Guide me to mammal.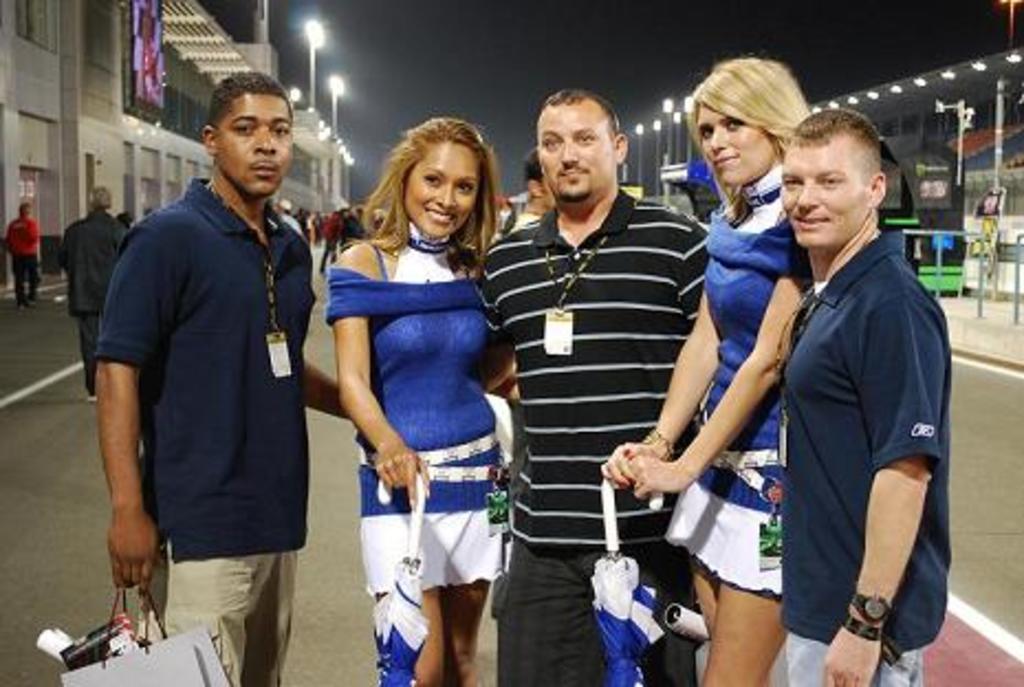
Guidance: detection(2, 203, 40, 308).
